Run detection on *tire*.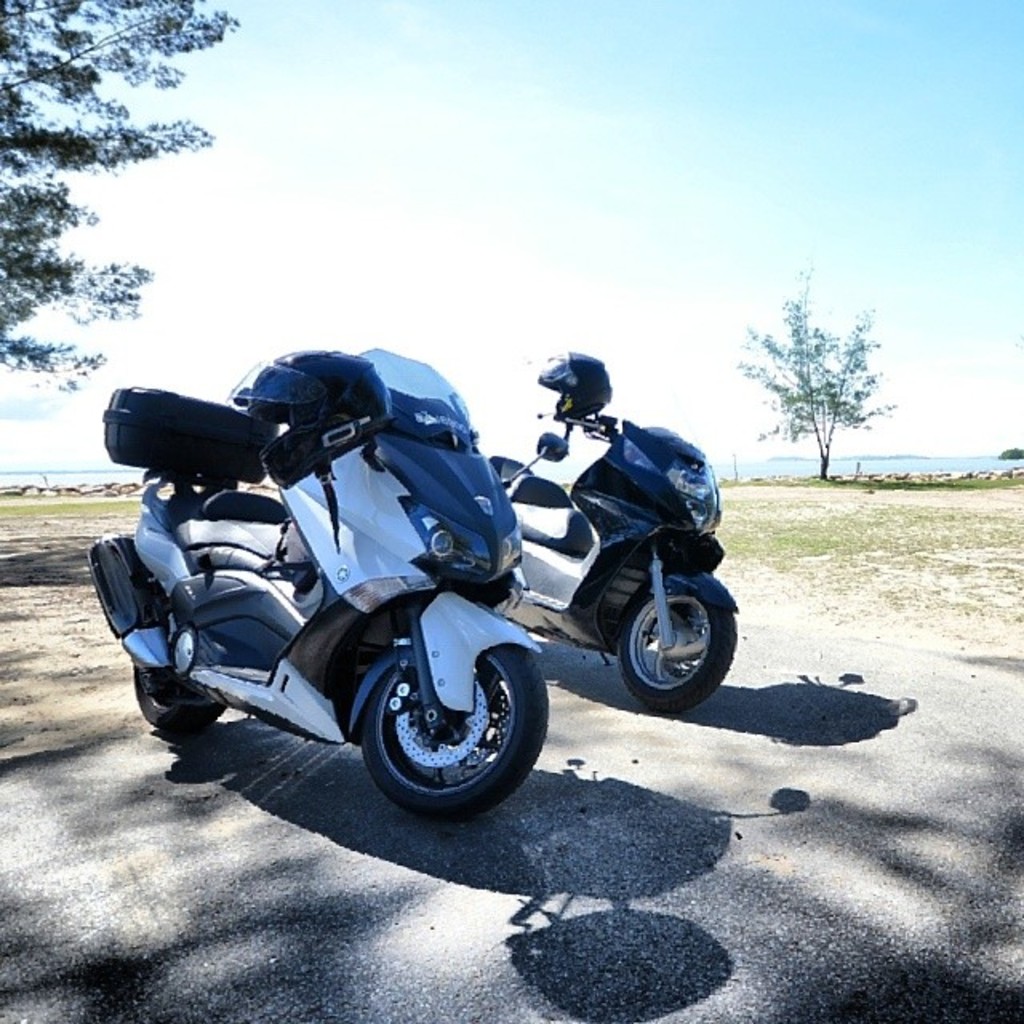
Result: <bbox>126, 573, 227, 736</bbox>.
